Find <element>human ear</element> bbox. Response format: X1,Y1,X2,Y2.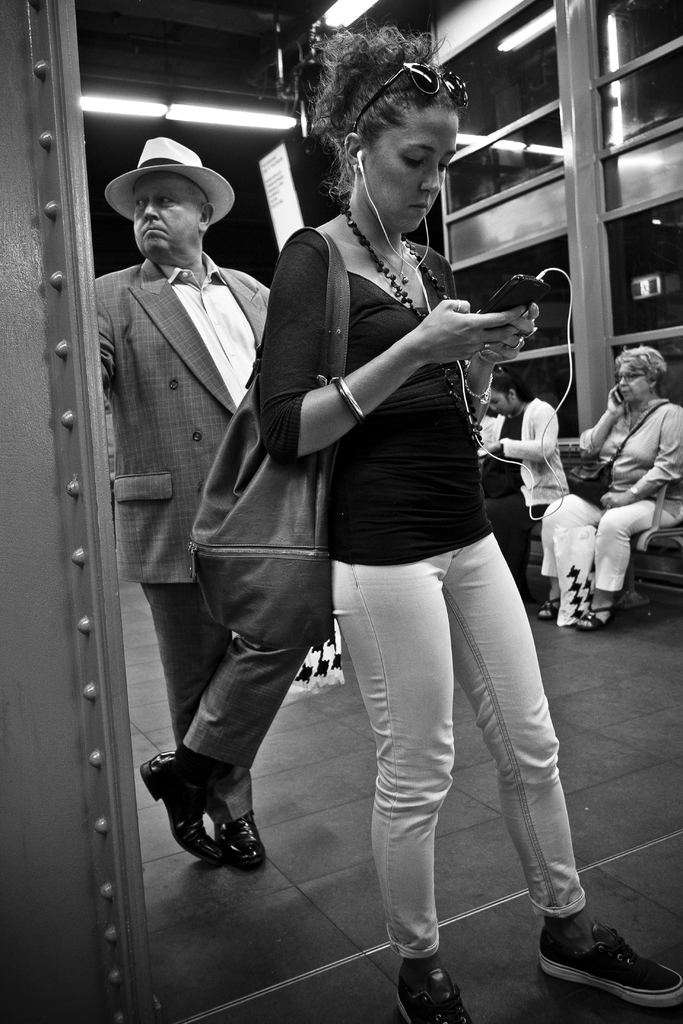
197,196,217,235.
